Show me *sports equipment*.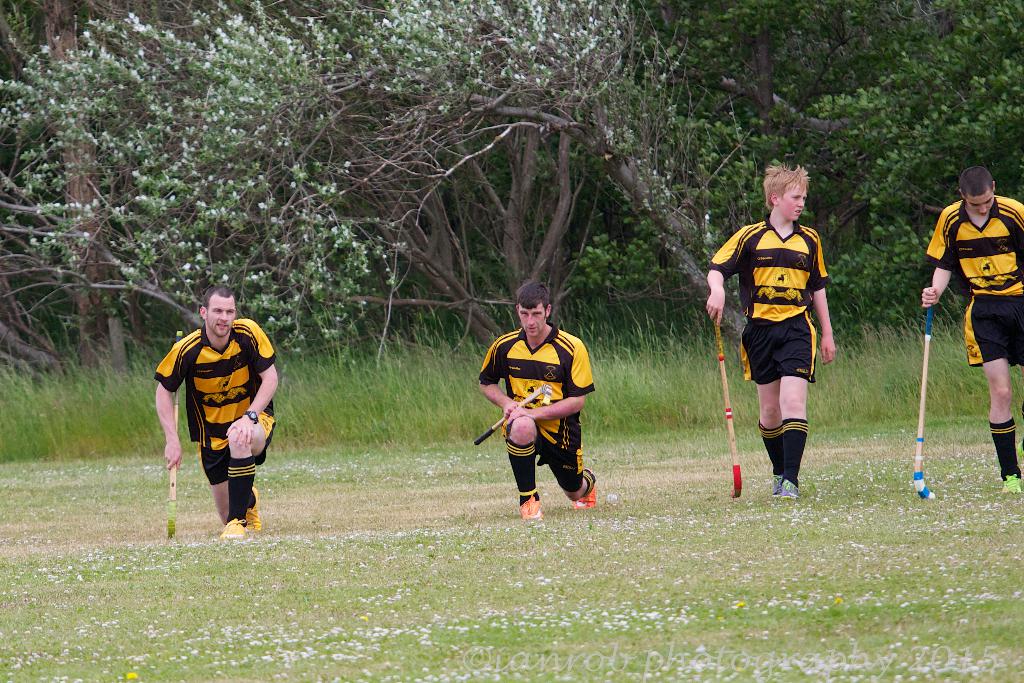
*sports equipment* is here: bbox=(914, 291, 935, 498).
